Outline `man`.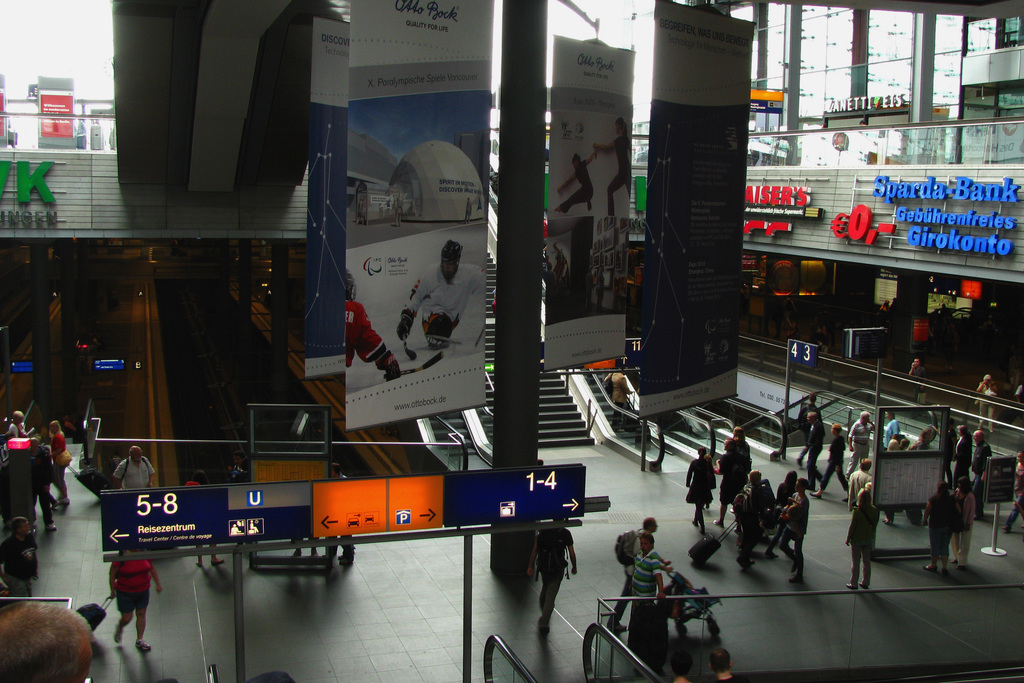
Outline: box=[840, 413, 884, 492].
